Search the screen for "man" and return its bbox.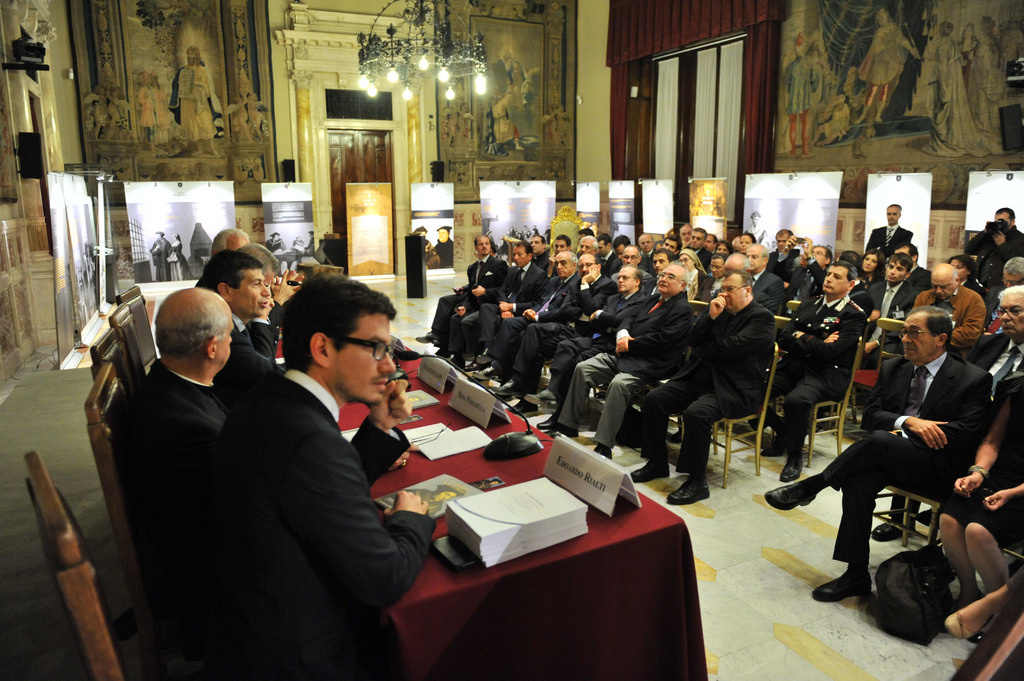
Found: bbox=(708, 252, 776, 312).
